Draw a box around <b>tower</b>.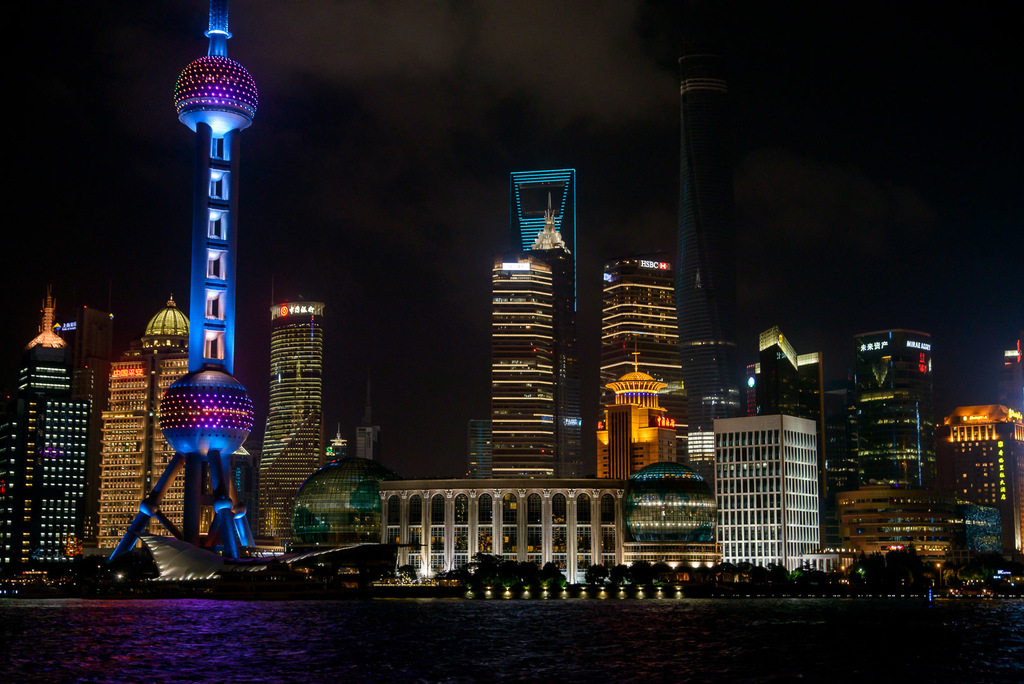
[left=0, top=285, right=102, bottom=569].
